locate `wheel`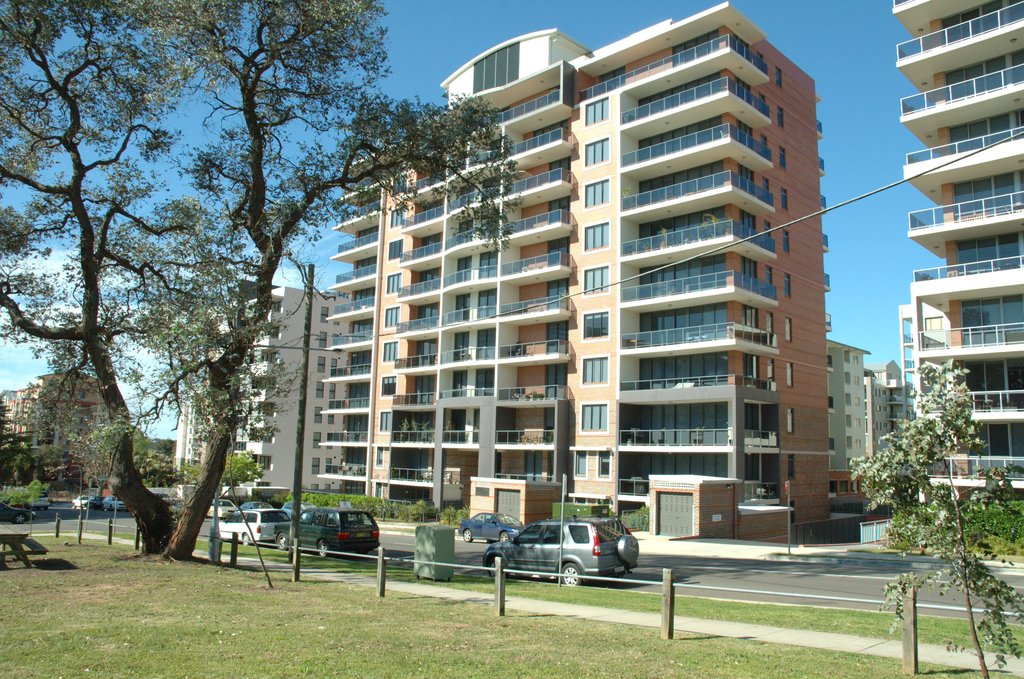
[15, 515, 24, 524]
